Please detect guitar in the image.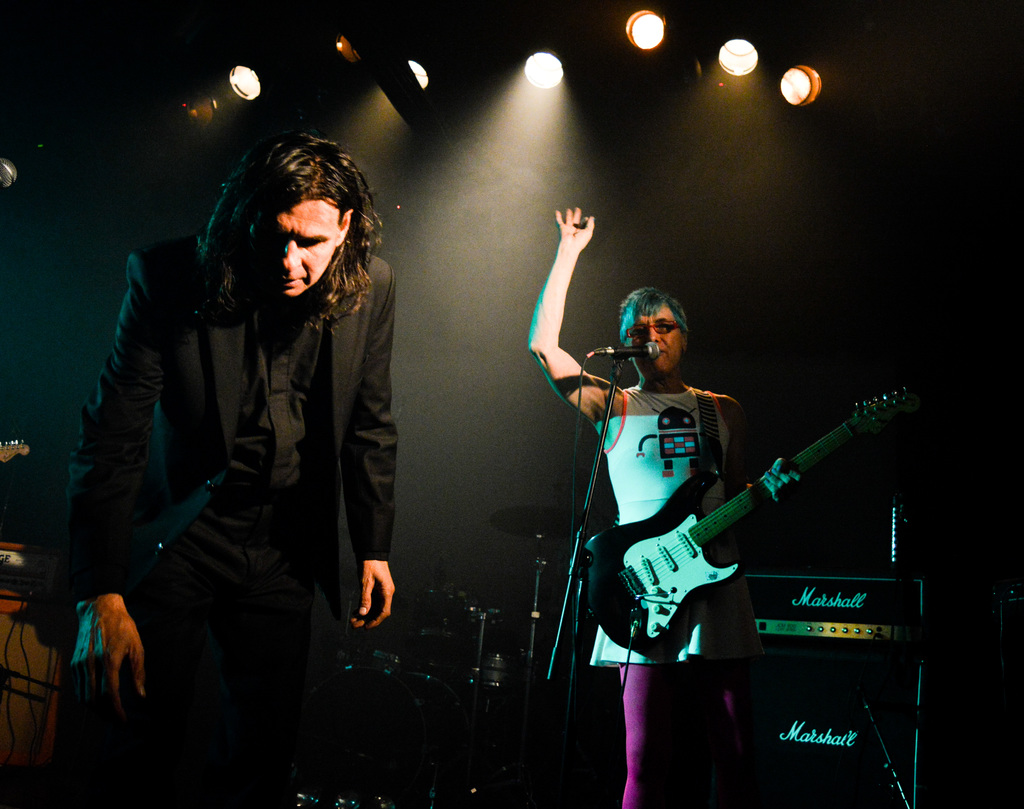
bbox=(568, 368, 931, 666).
